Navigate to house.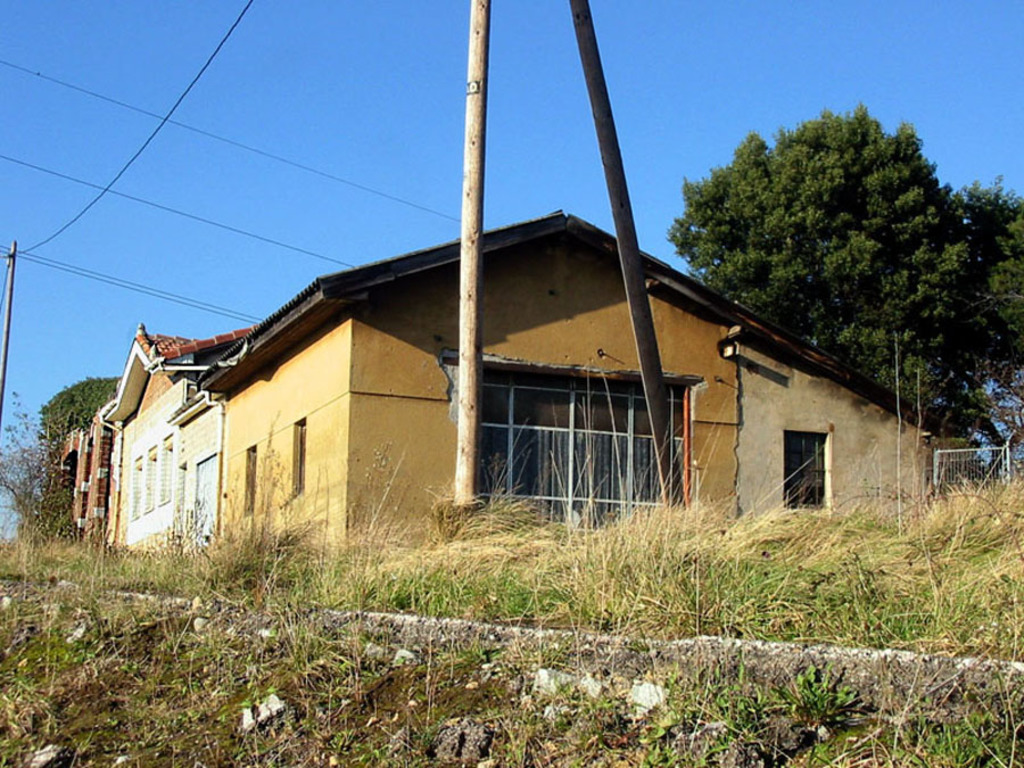
Navigation target: x1=199, y1=214, x2=923, y2=543.
